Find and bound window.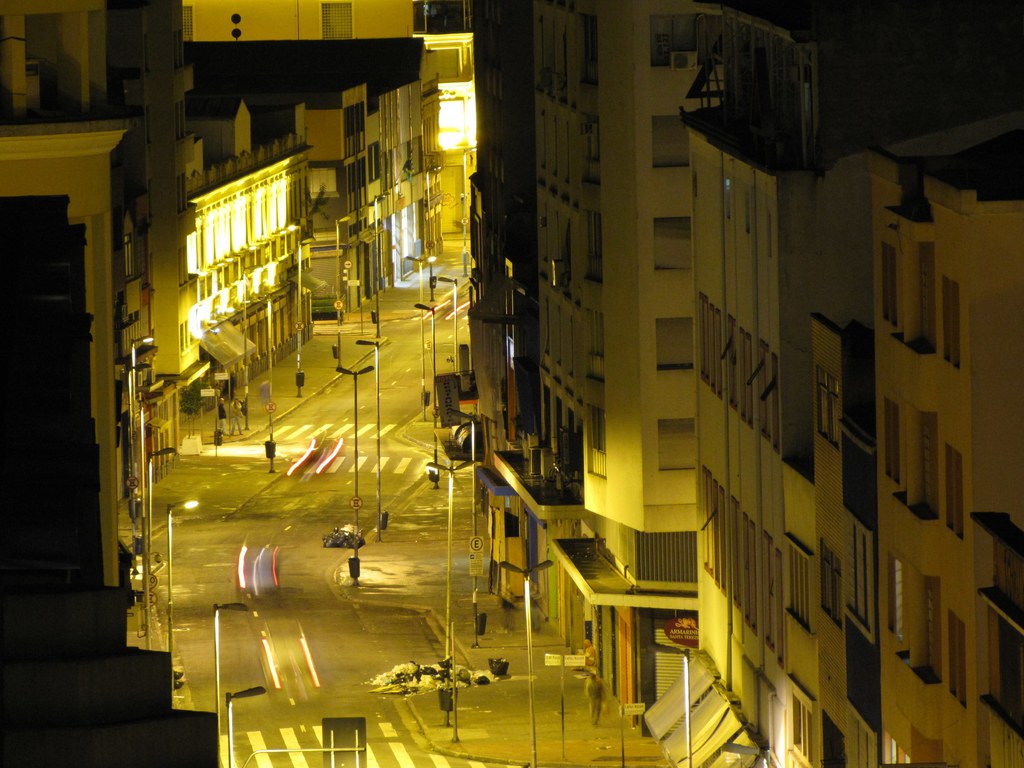
Bound: pyautogui.locateOnScreen(787, 550, 816, 626).
